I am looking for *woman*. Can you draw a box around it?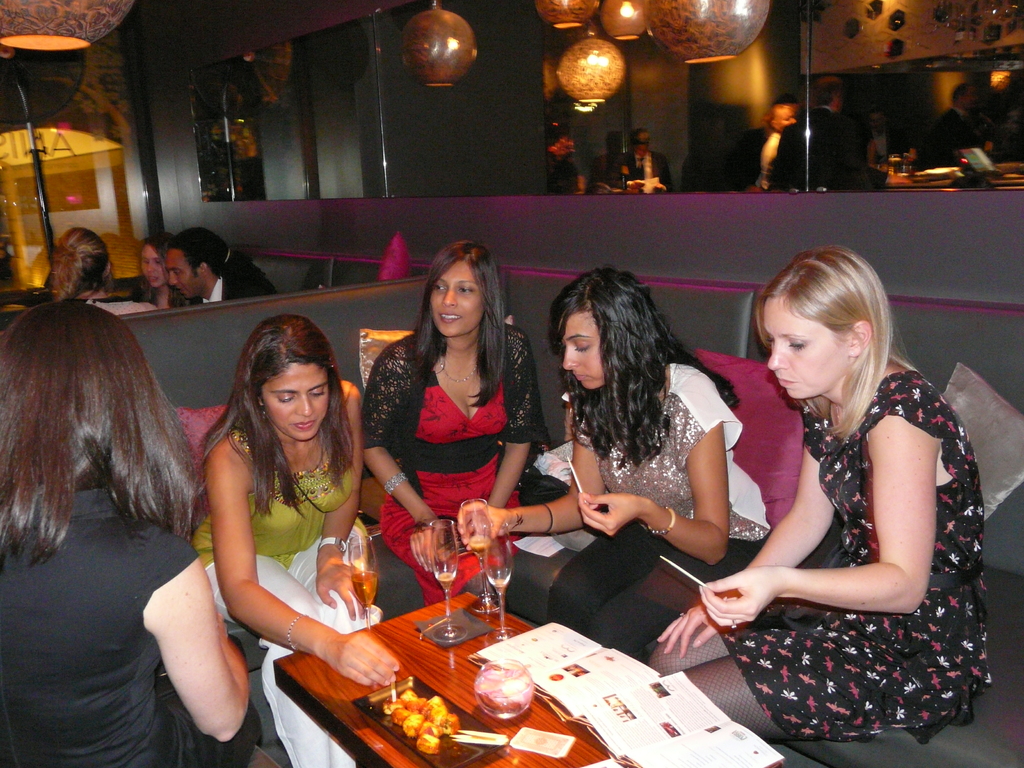
Sure, the bounding box is left=44, top=221, right=165, bottom=319.
